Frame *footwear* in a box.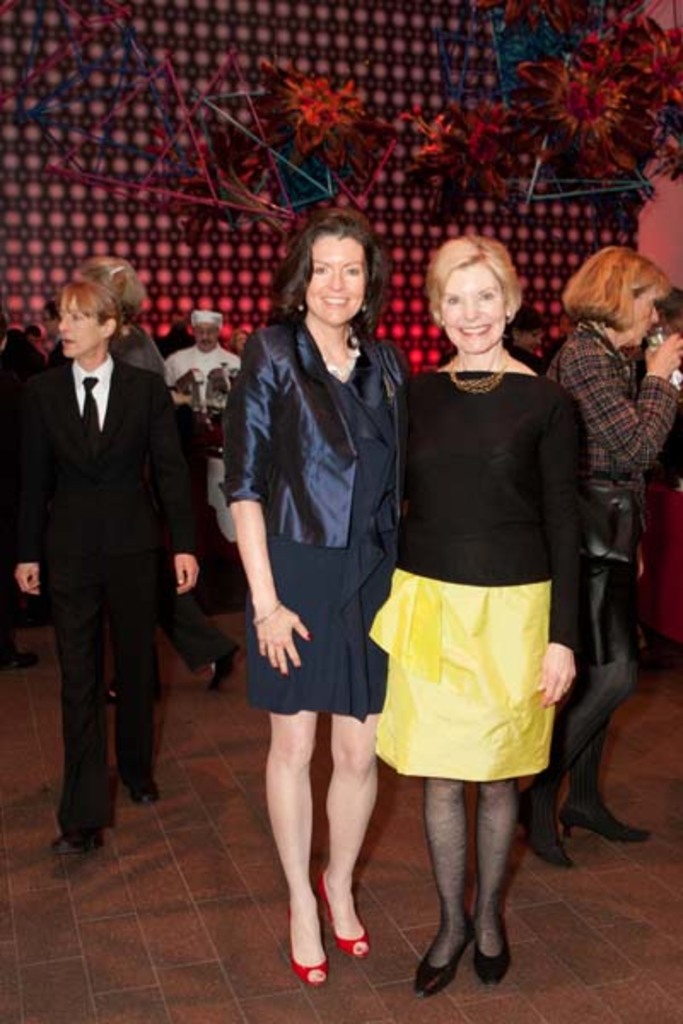
bbox=(285, 922, 333, 985).
